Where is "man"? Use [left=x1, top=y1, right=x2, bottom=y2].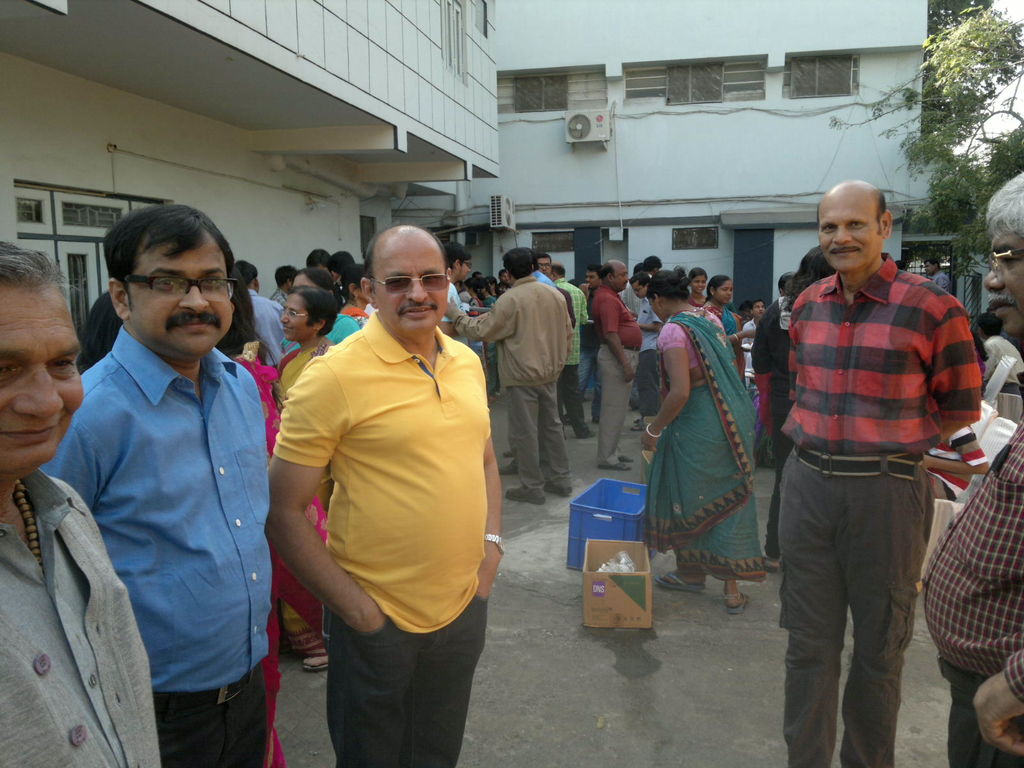
[left=37, top=206, right=270, bottom=767].
